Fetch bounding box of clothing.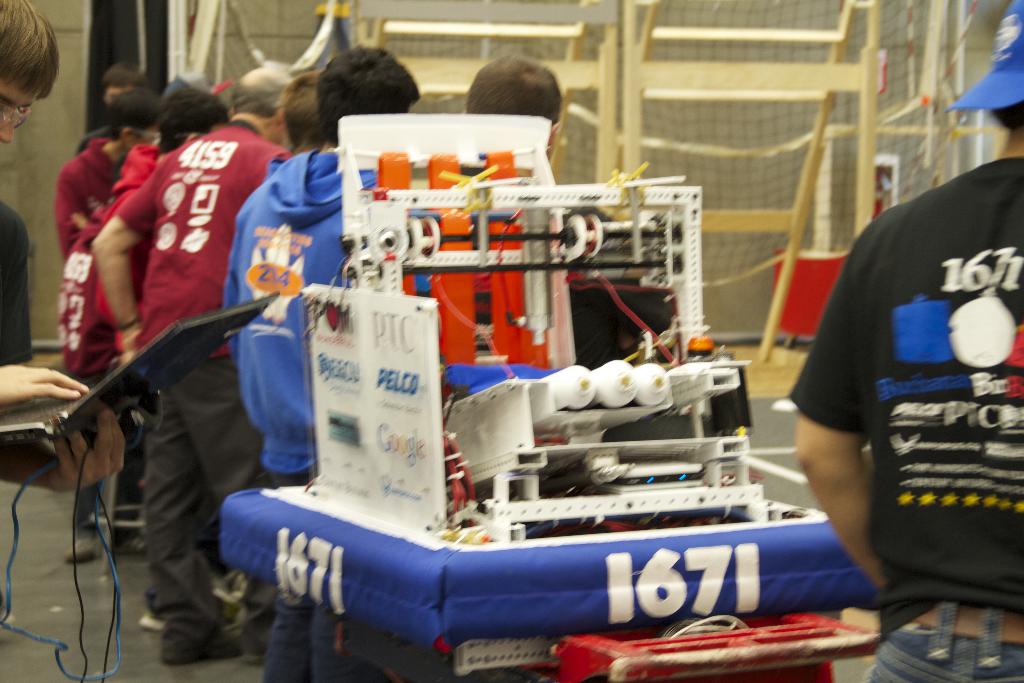
Bbox: rect(118, 126, 286, 667).
